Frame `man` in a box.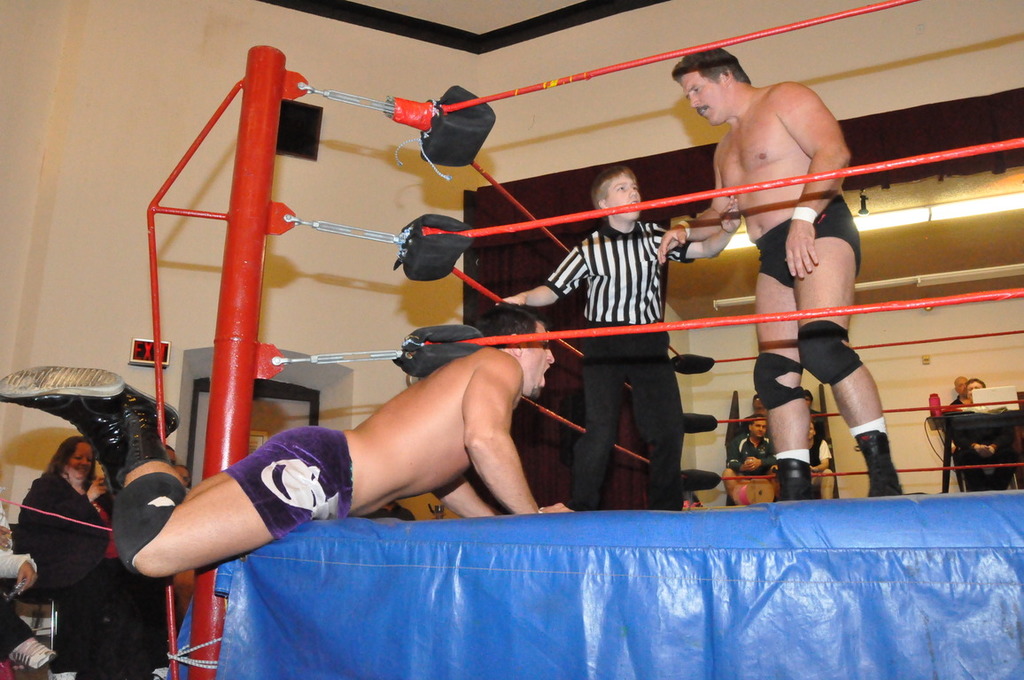
select_region(722, 414, 778, 503).
